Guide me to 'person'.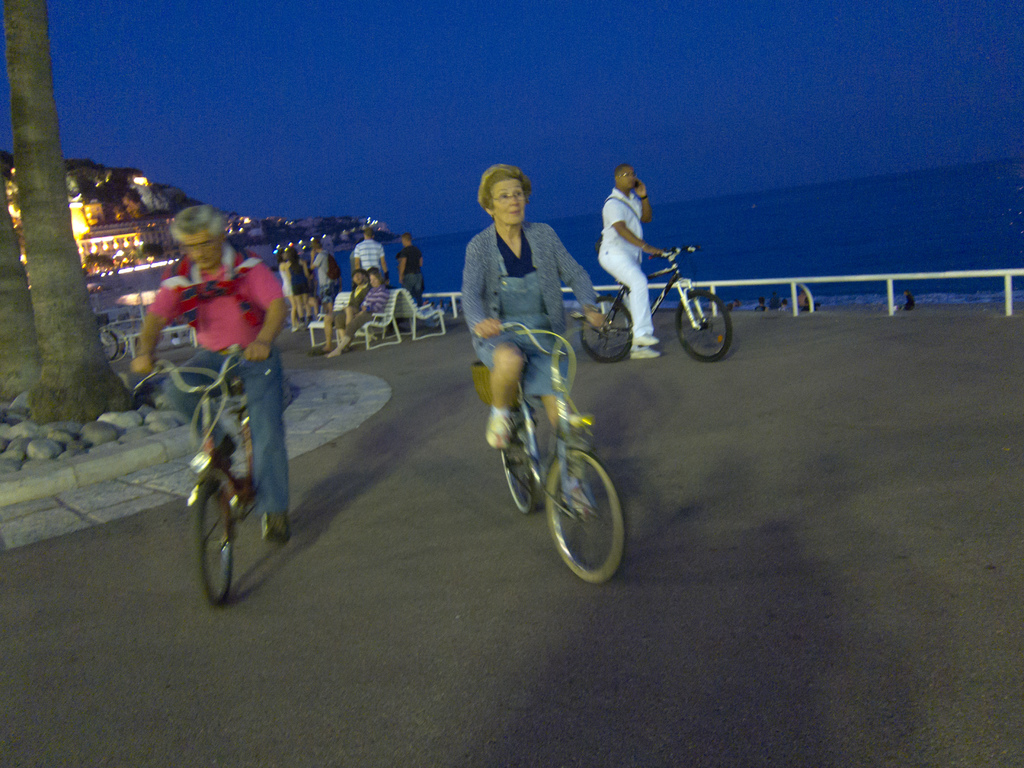
Guidance: locate(458, 163, 617, 515).
